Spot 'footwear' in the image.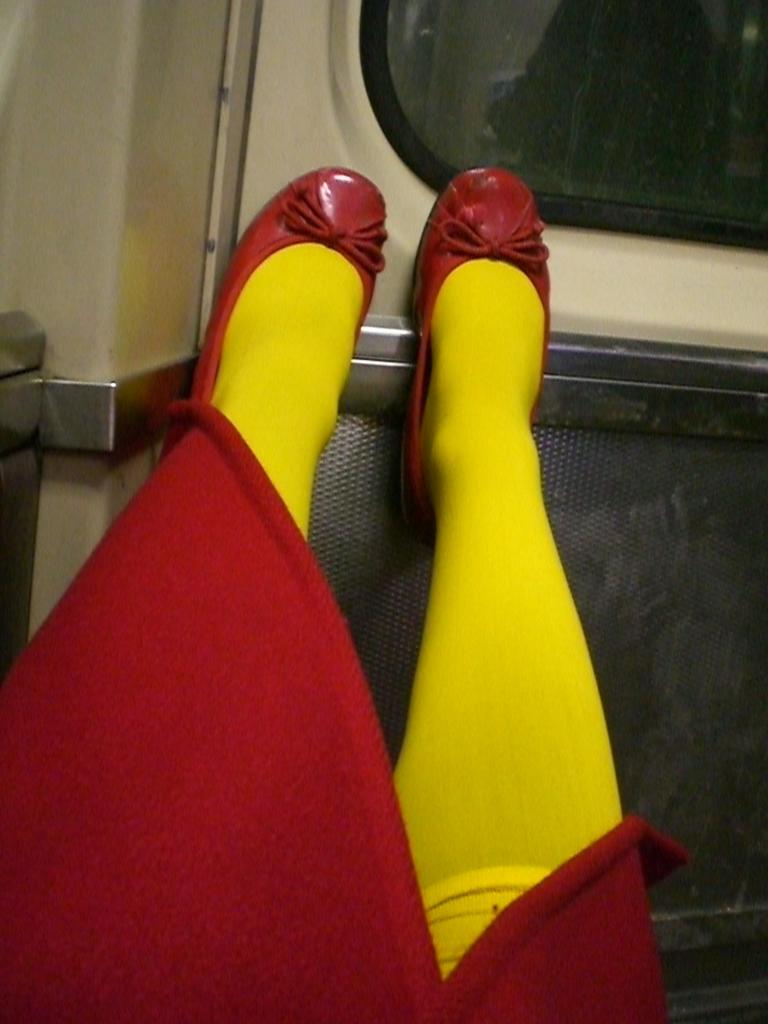
'footwear' found at (184,166,394,407).
